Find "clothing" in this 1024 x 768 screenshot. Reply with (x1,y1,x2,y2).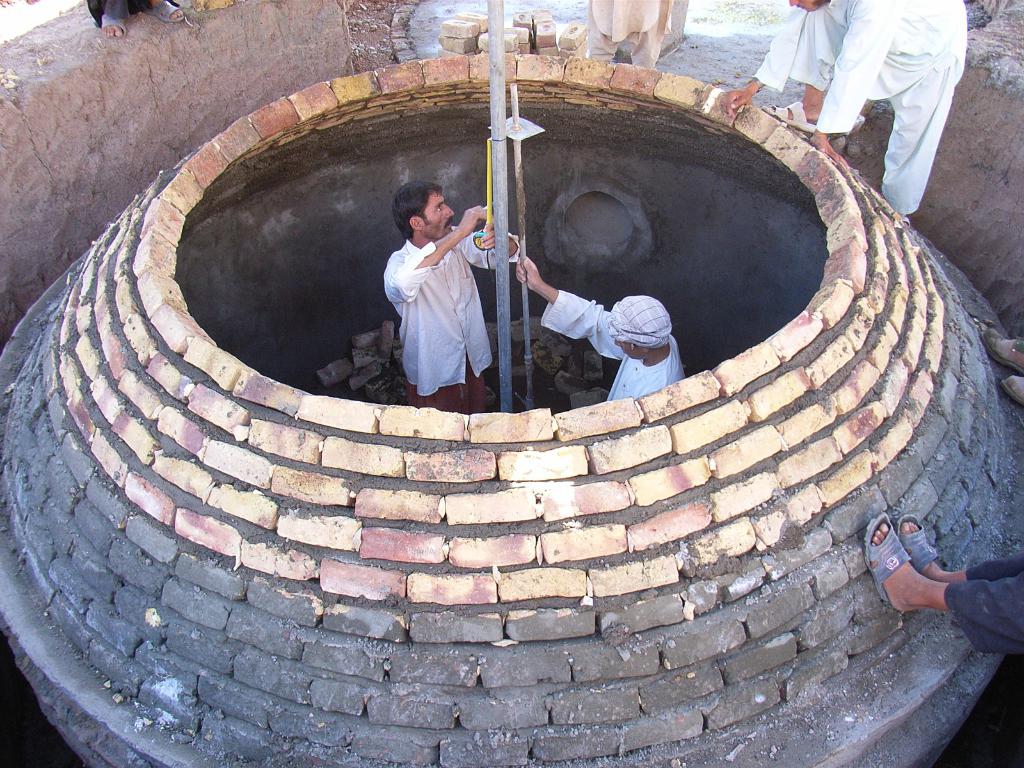
(590,0,667,69).
